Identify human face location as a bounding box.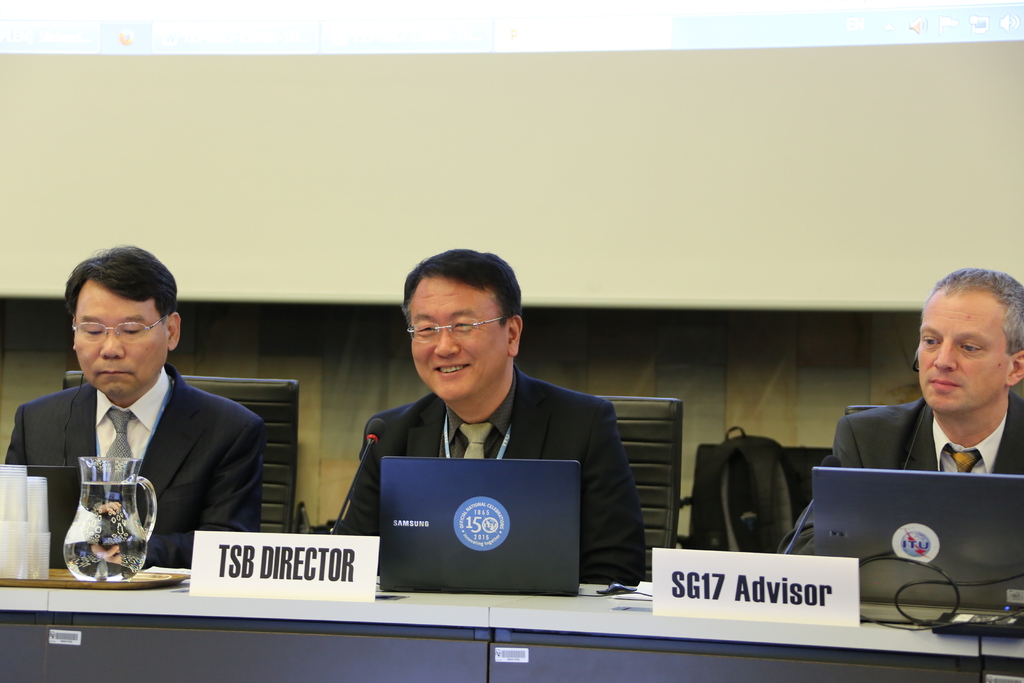
Rect(72, 277, 170, 395).
